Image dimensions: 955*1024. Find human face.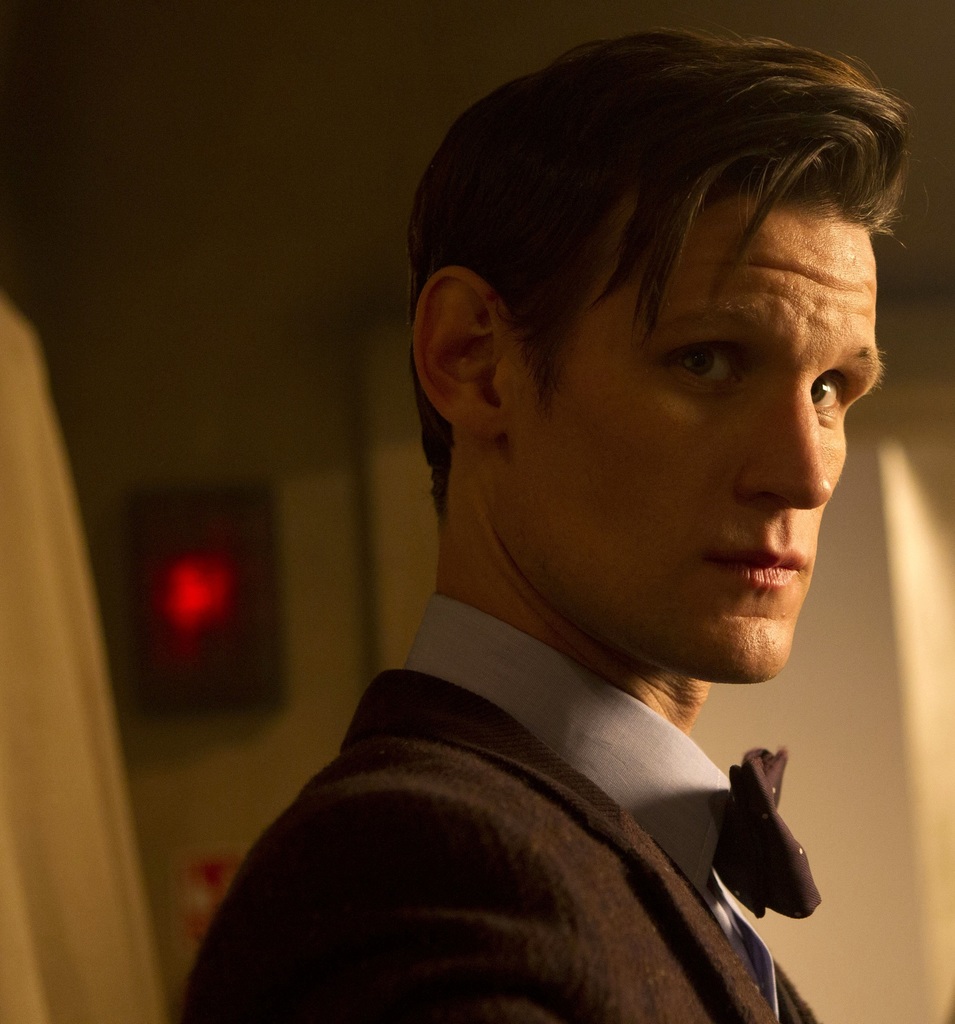
x1=501, y1=202, x2=878, y2=684.
